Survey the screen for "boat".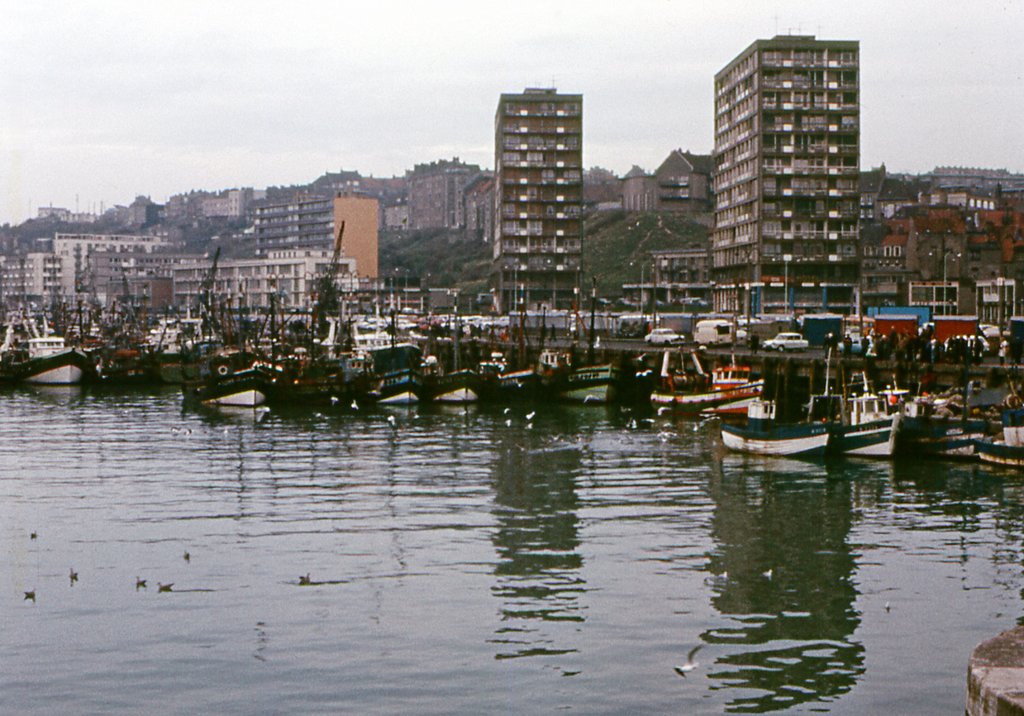
Survey found: region(707, 384, 890, 464).
